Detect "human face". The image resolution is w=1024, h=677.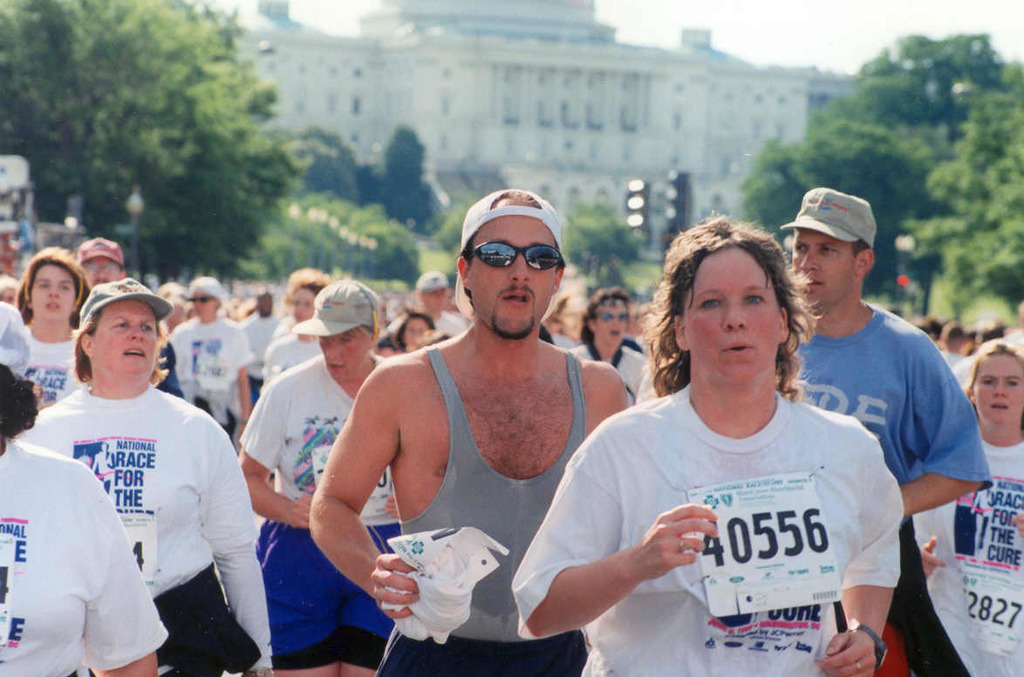
bbox(789, 236, 850, 312).
